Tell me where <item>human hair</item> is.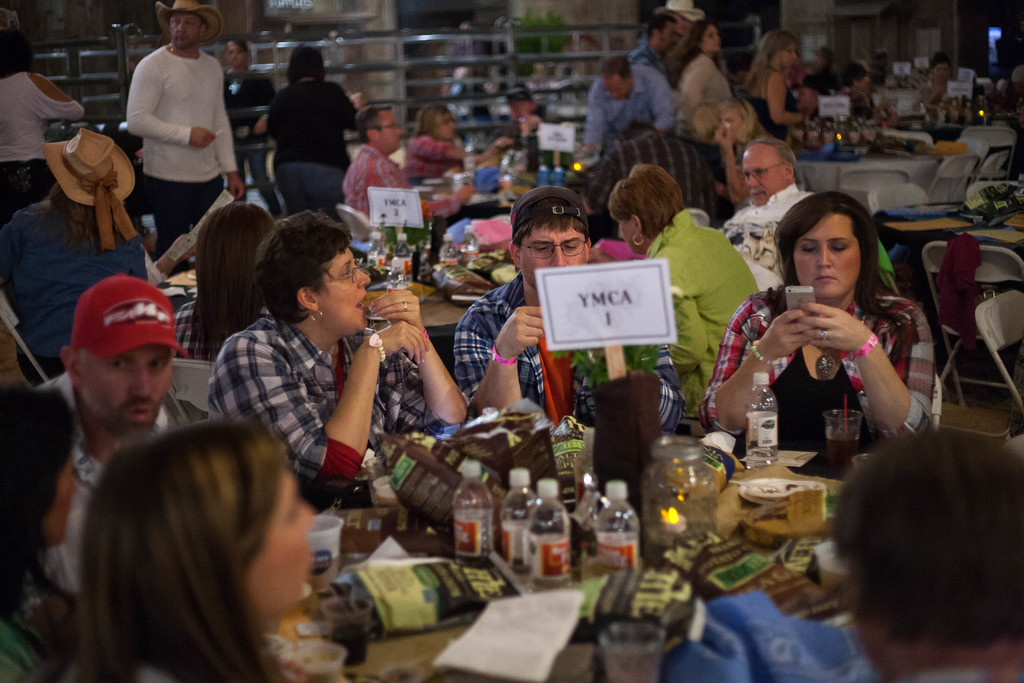
<item>human hair</item> is at [49, 407, 299, 682].
